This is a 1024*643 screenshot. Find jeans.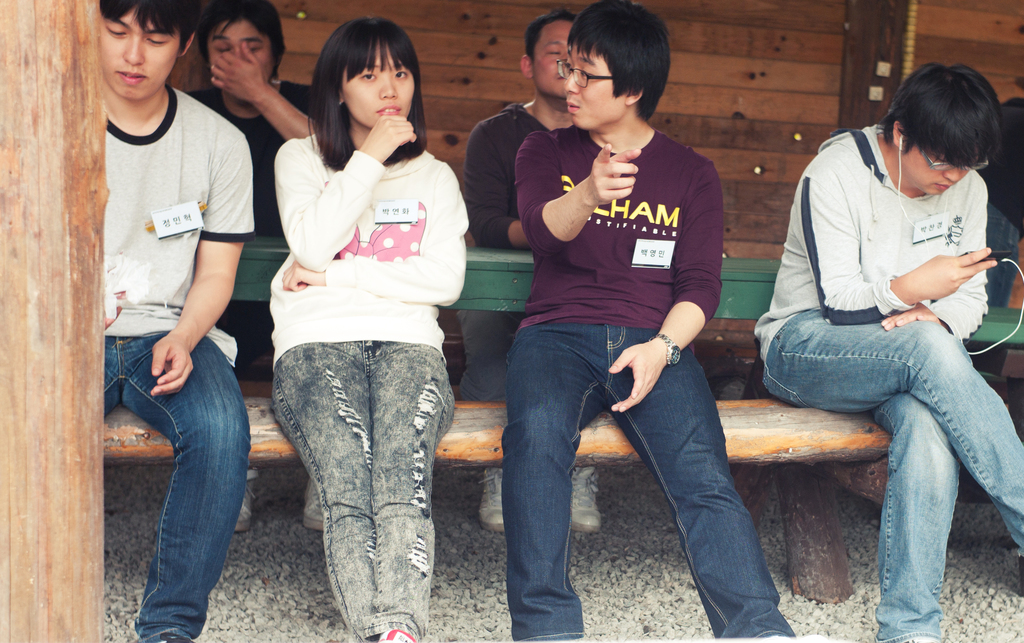
Bounding box: 103:336:249:637.
